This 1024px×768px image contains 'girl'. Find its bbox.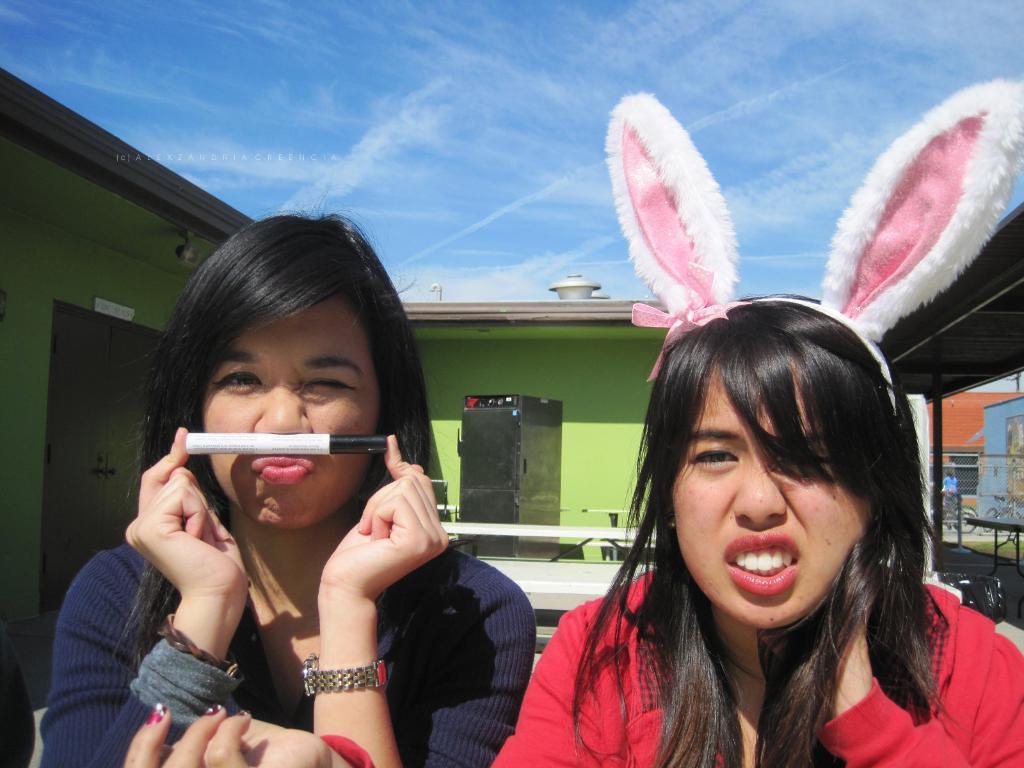
{"x1": 36, "y1": 214, "x2": 536, "y2": 767}.
